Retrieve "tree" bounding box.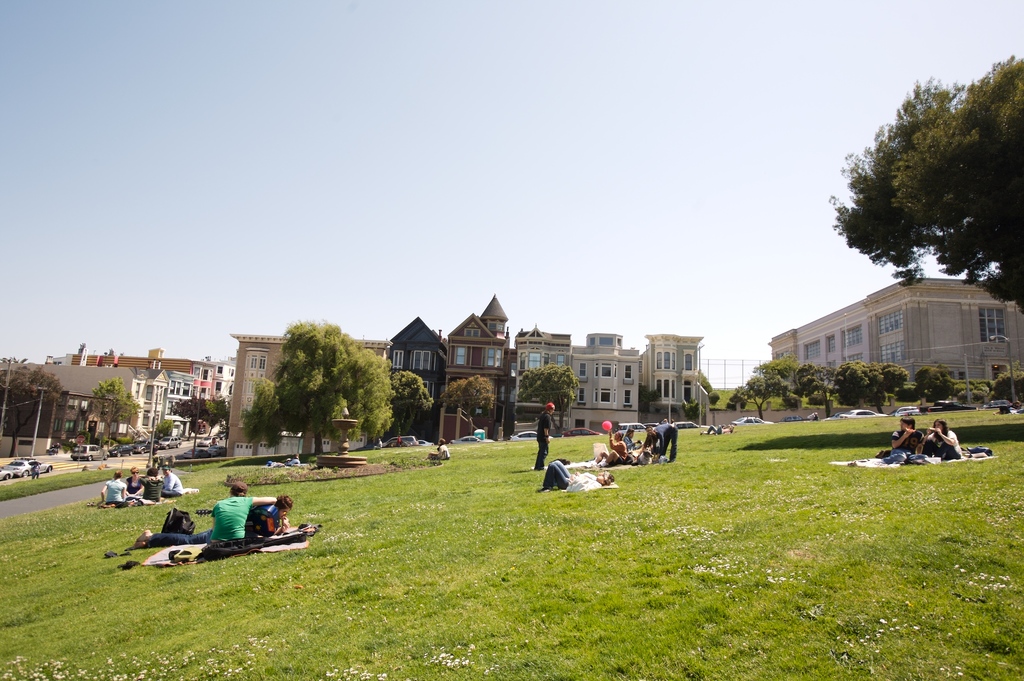
Bounding box: bbox(832, 54, 1023, 315).
